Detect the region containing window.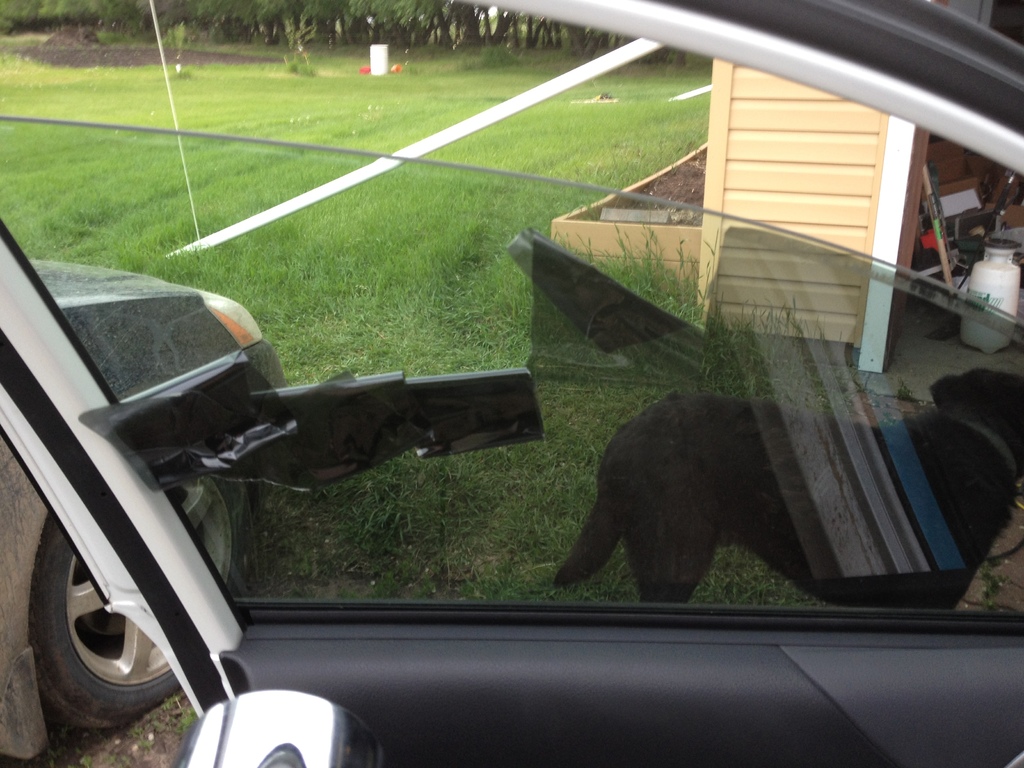
38,81,1023,689.
